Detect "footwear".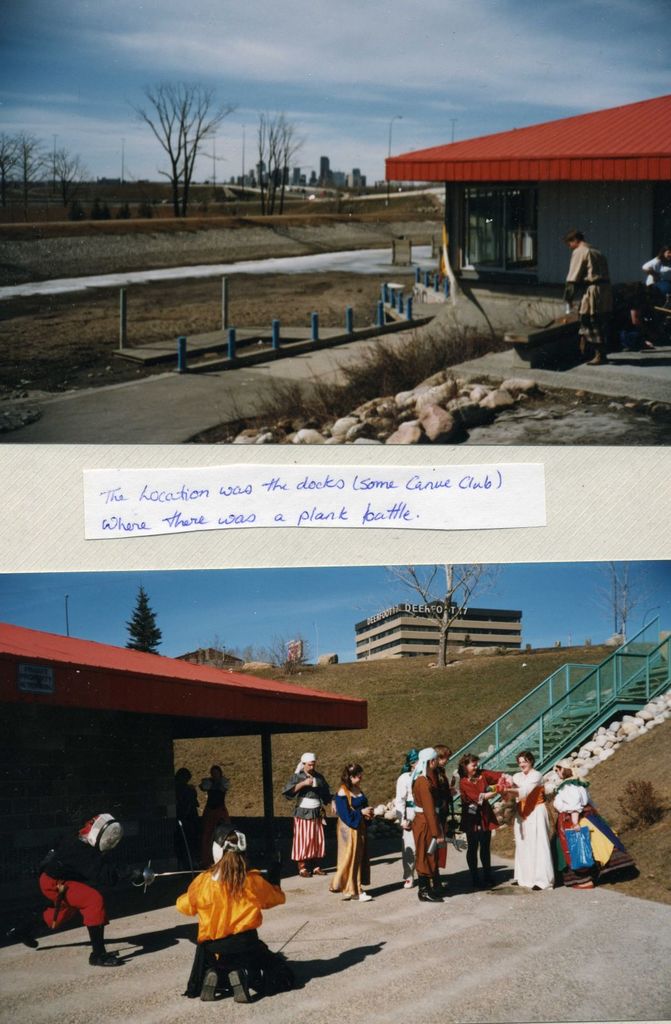
Detected at 202 968 218 1003.
